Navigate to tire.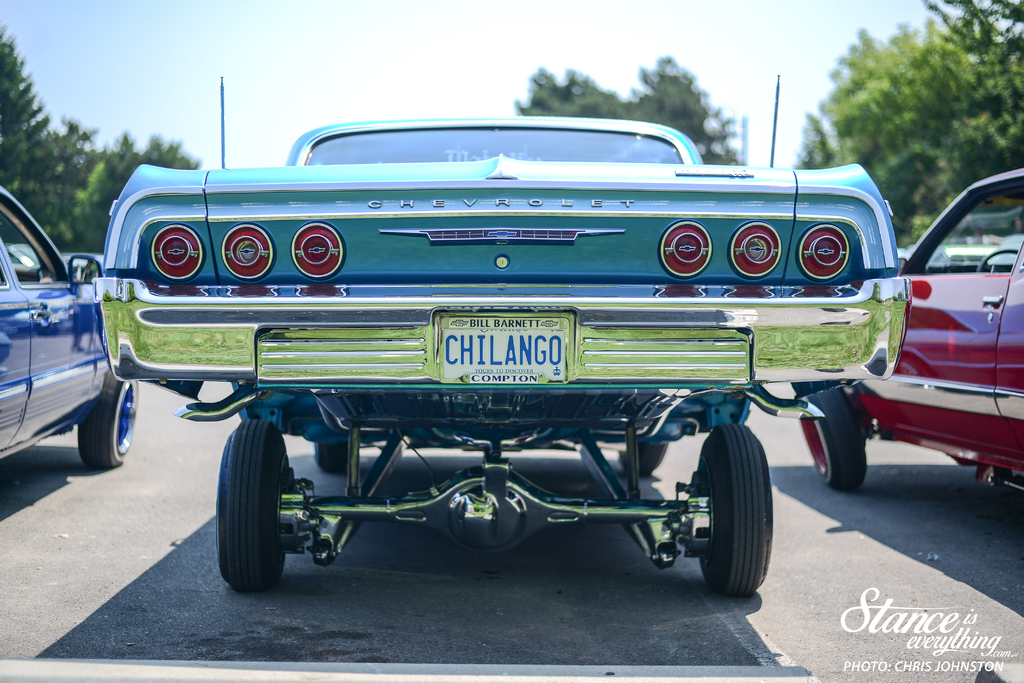
Navigation target: (left=77, top=364, right=138, bottom=466).
